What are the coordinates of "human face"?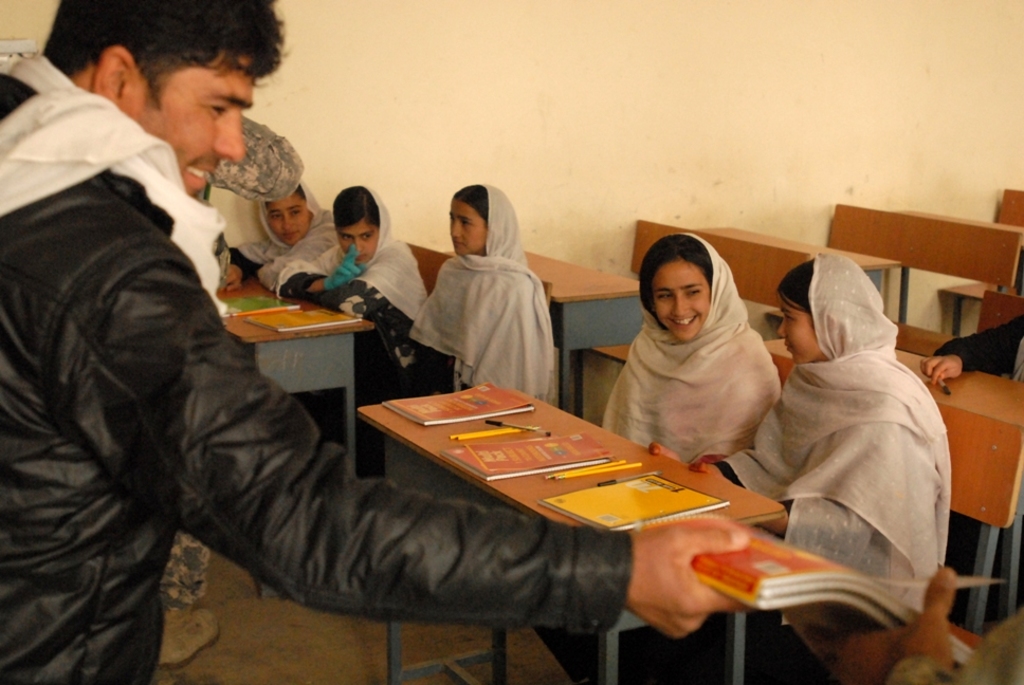
<region>339, 224, 384, 264</region>.
